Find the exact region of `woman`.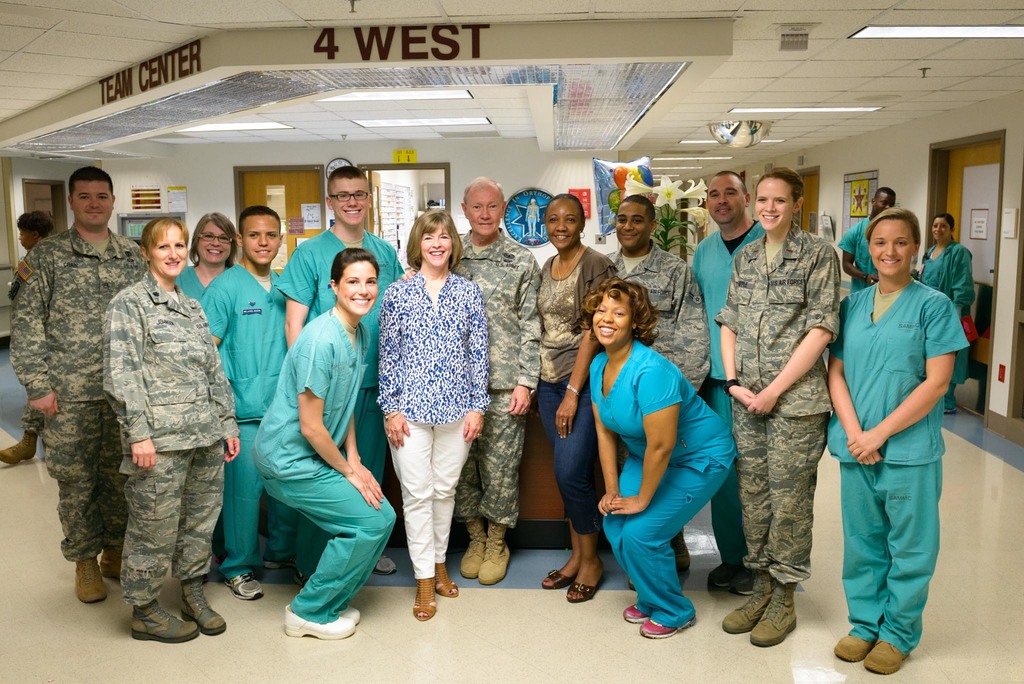
Exact region: <box>575,275,742,643</box>.
